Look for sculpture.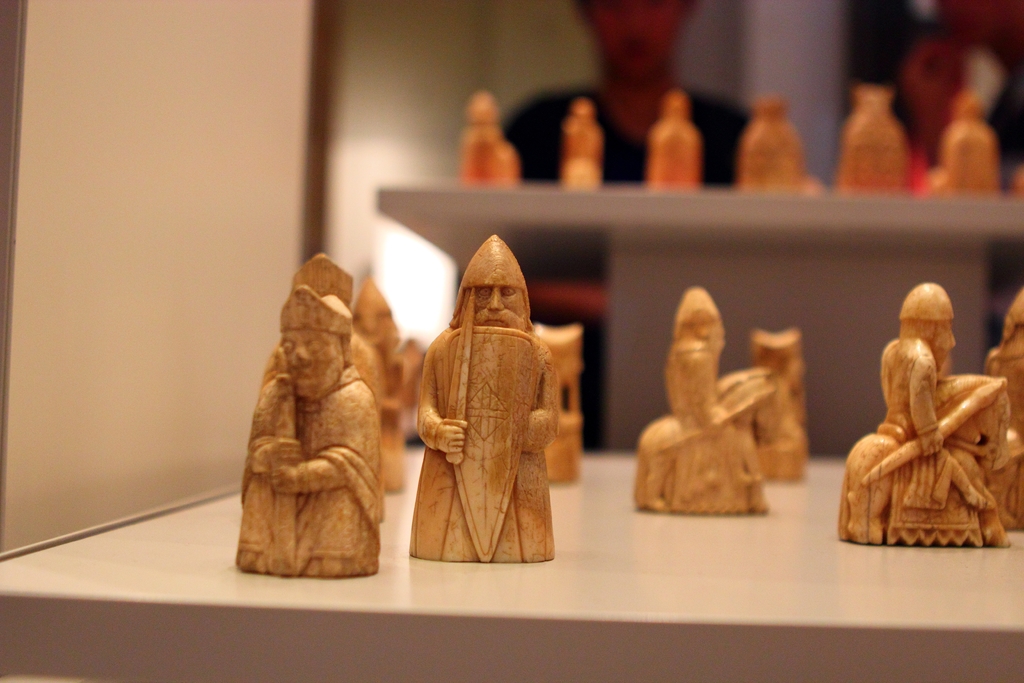
Found: x1=627, y1=288, x2=781, y2=523.
